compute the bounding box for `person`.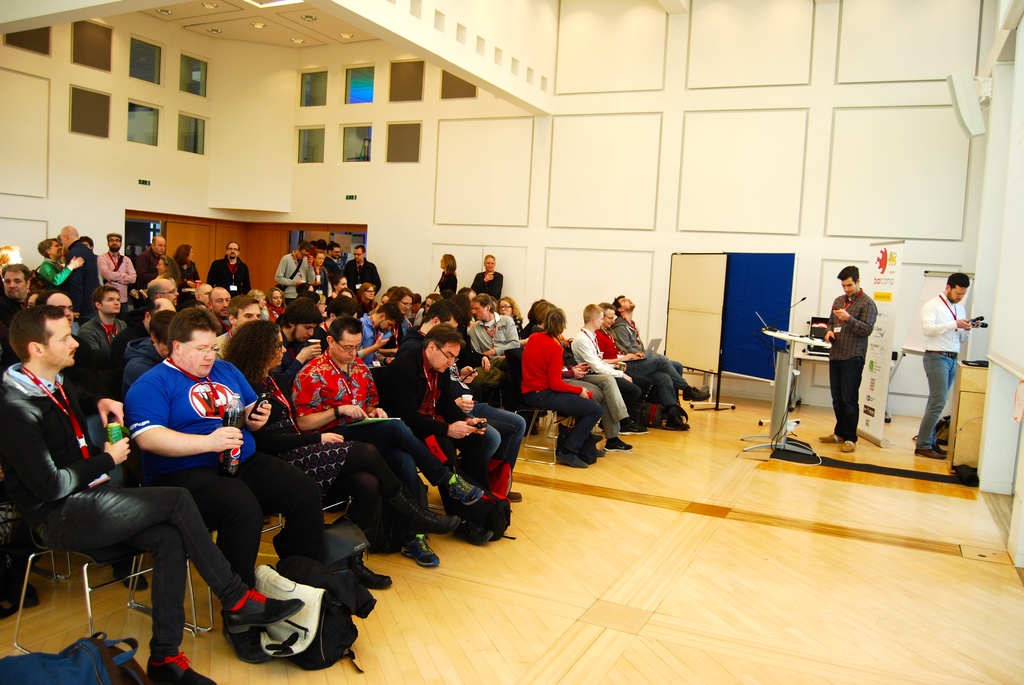
bbox(829, 261, 890, 455).
